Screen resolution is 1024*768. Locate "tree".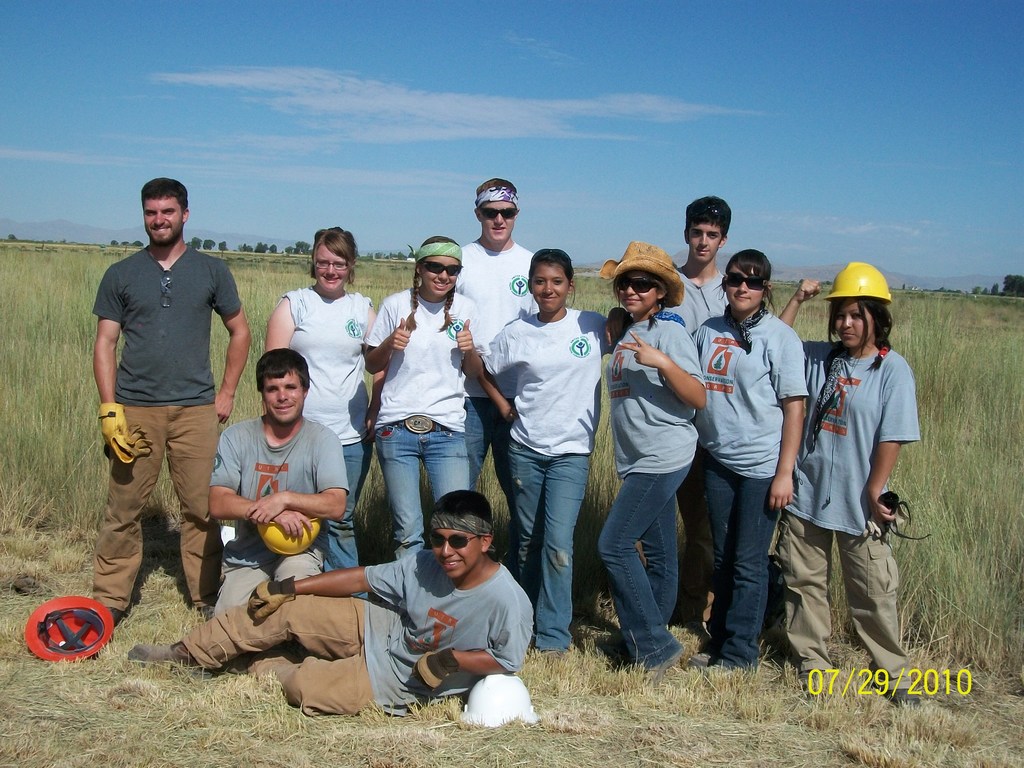
[186,237,227,255].
